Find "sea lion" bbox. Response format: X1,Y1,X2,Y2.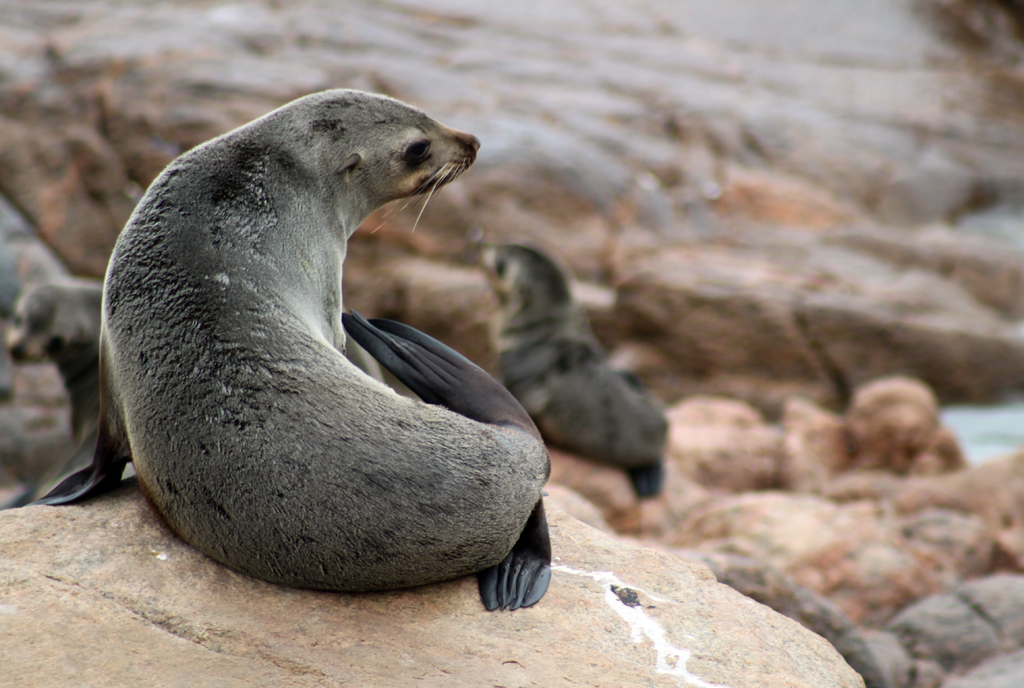
25,86,552,605.
